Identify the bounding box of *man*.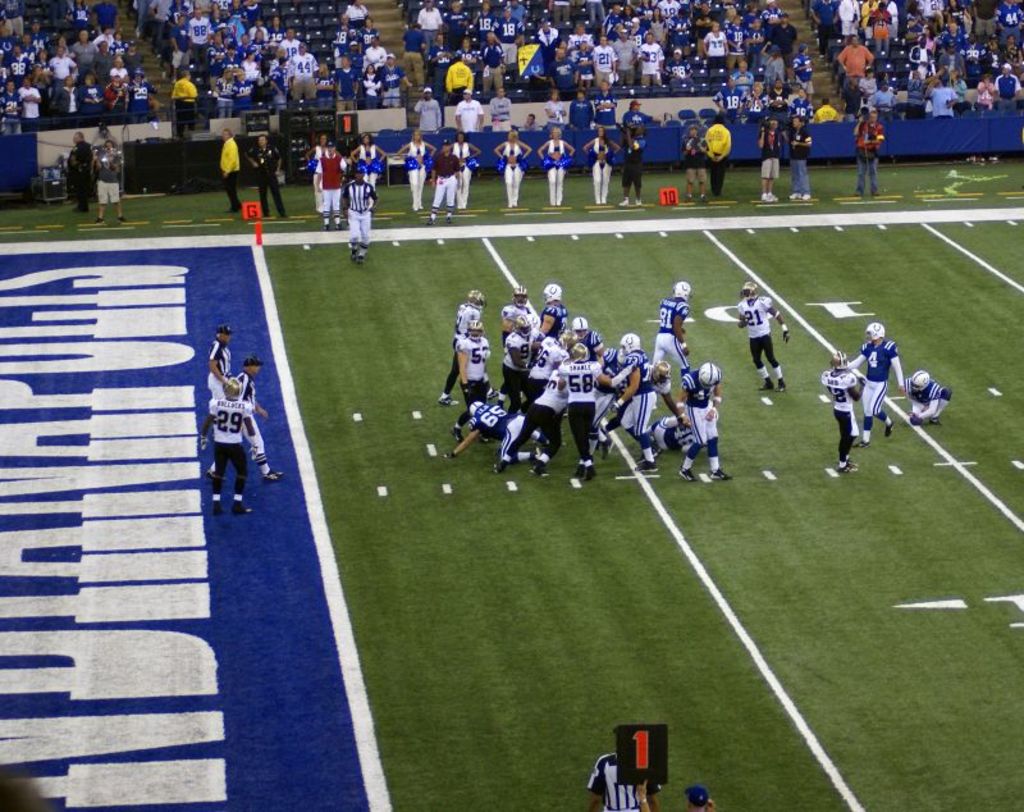
(x1=49, y1=45, x2=76, y2=91).
